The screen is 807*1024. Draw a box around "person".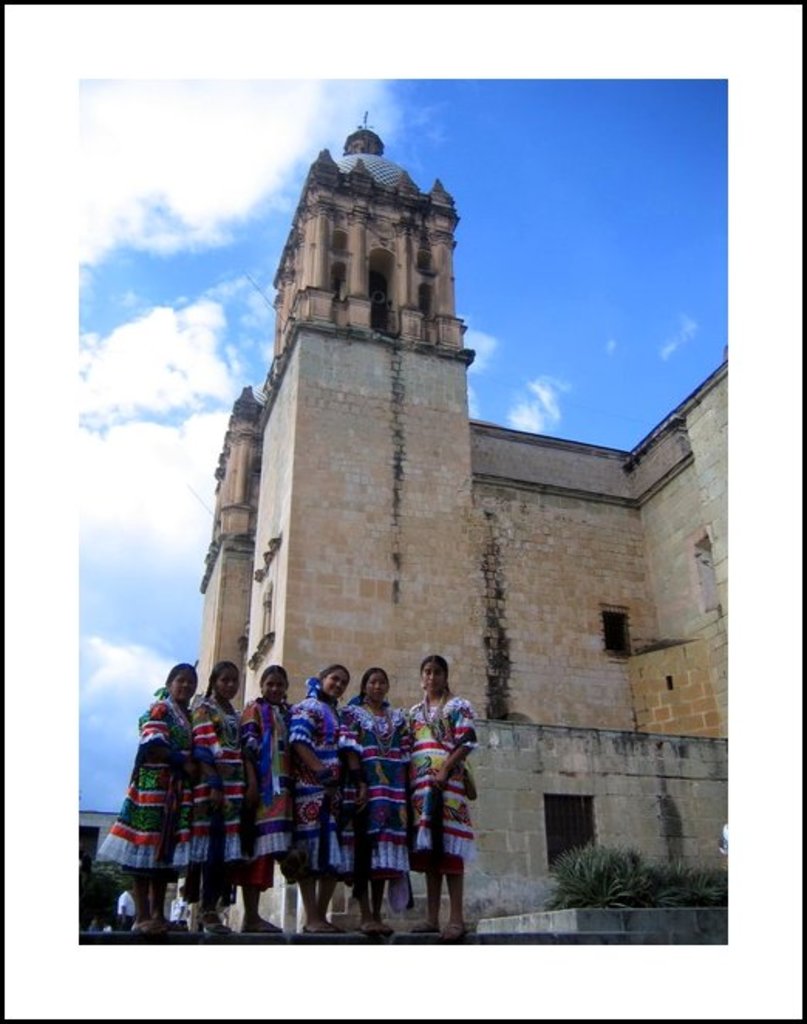
(246,656,300,937).
